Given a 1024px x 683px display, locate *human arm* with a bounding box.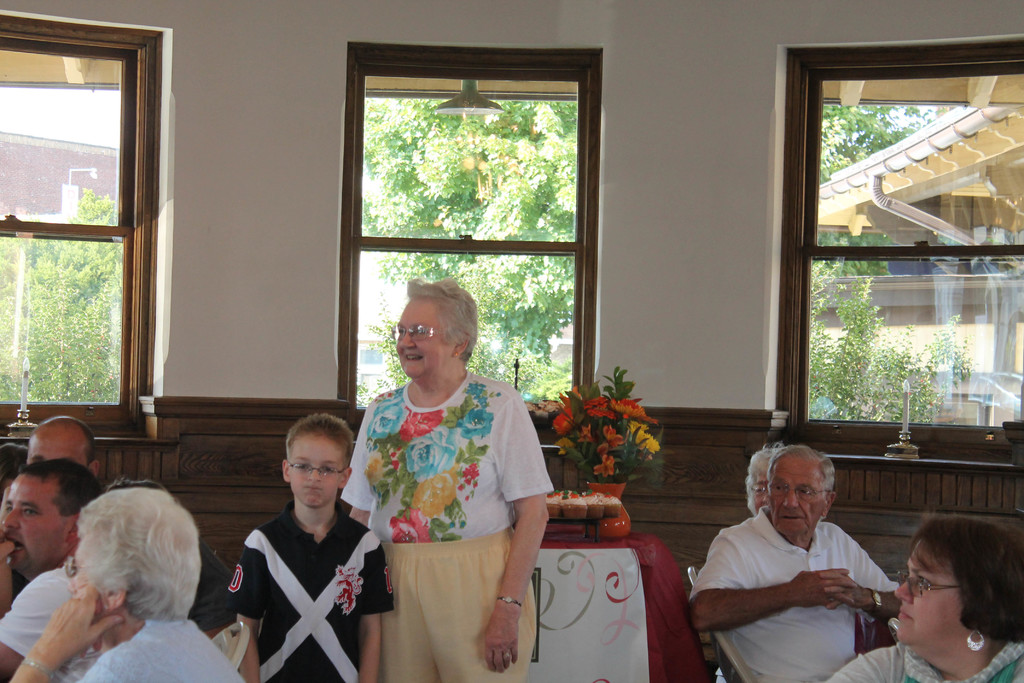
Located: (left=819, top=526, right=895, bottom=626).
